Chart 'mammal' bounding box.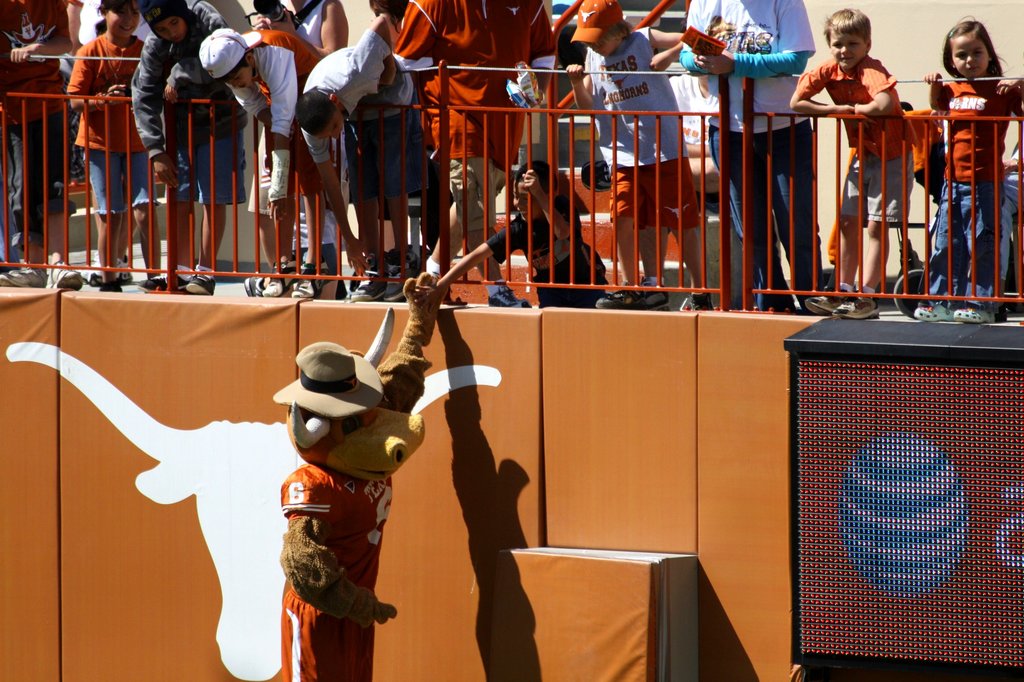
Charted: bbox(929, 13, 1015, 320).
